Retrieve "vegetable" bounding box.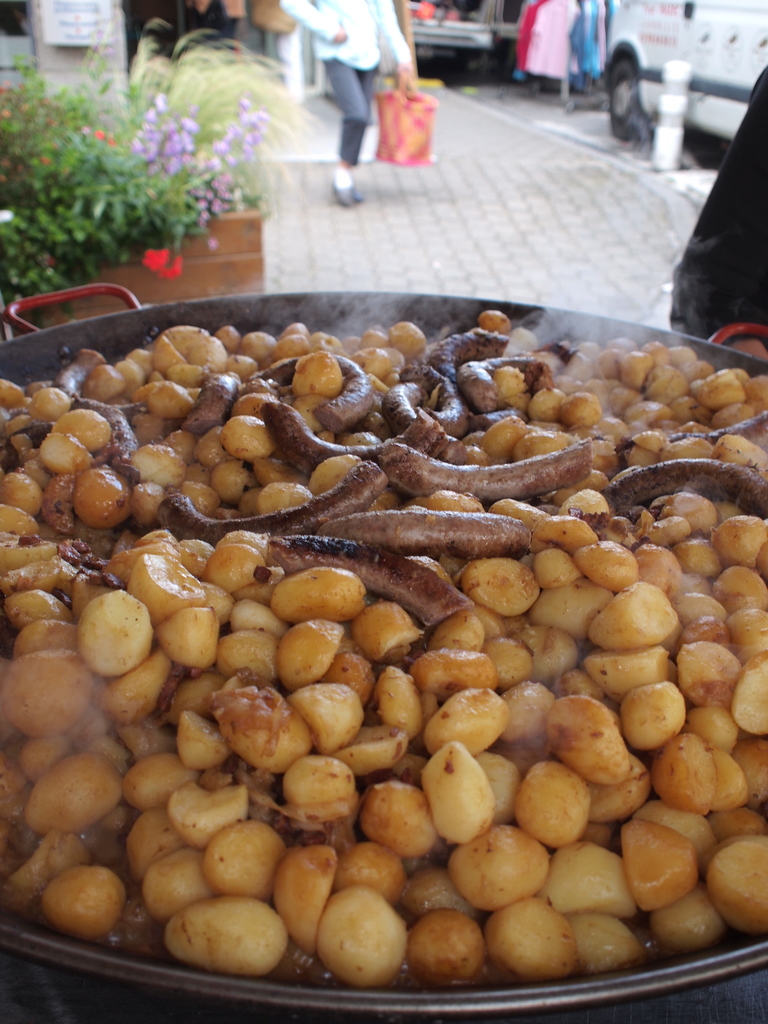
Bounding box: 19, 860, 154, 938.
